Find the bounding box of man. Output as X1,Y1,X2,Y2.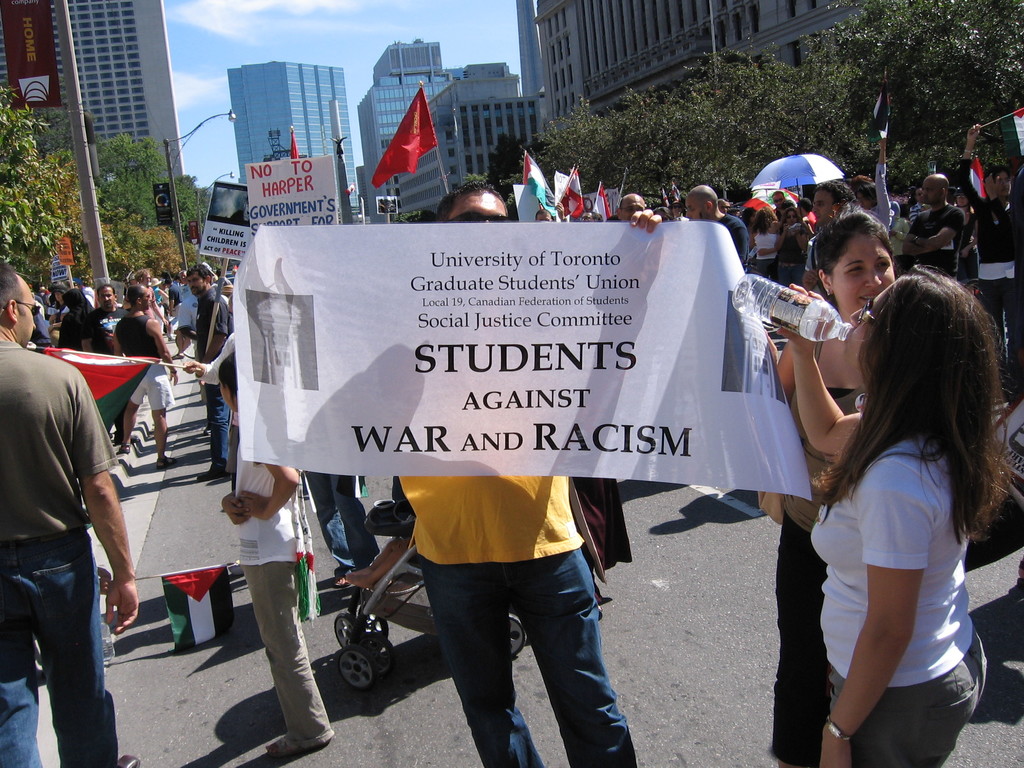
0,280,131,759.
